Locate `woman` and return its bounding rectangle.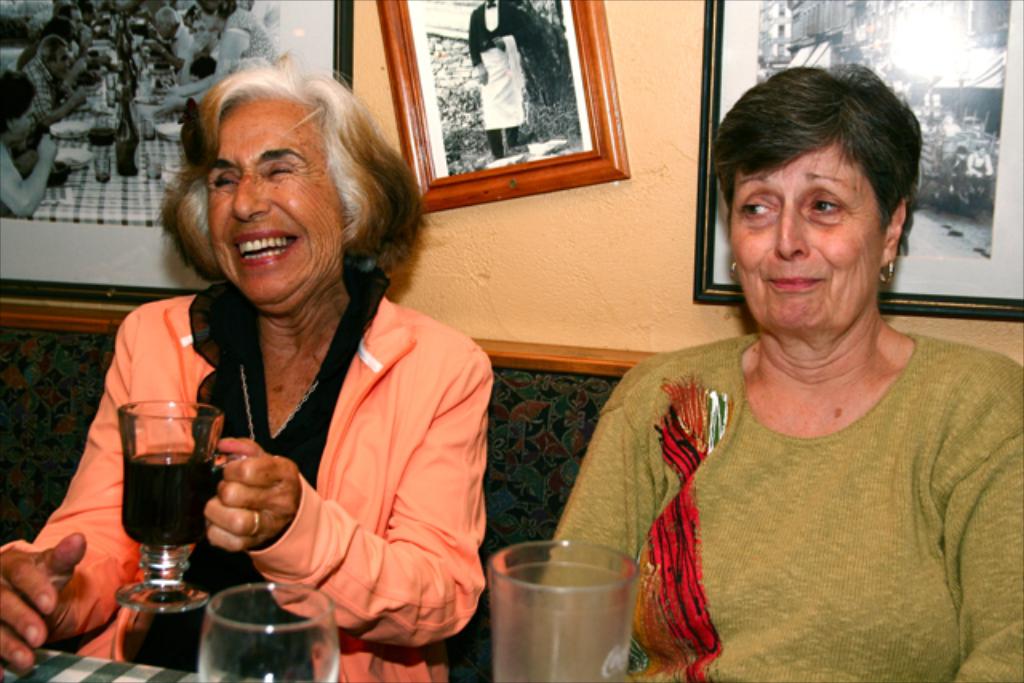
155/0/282/122.
